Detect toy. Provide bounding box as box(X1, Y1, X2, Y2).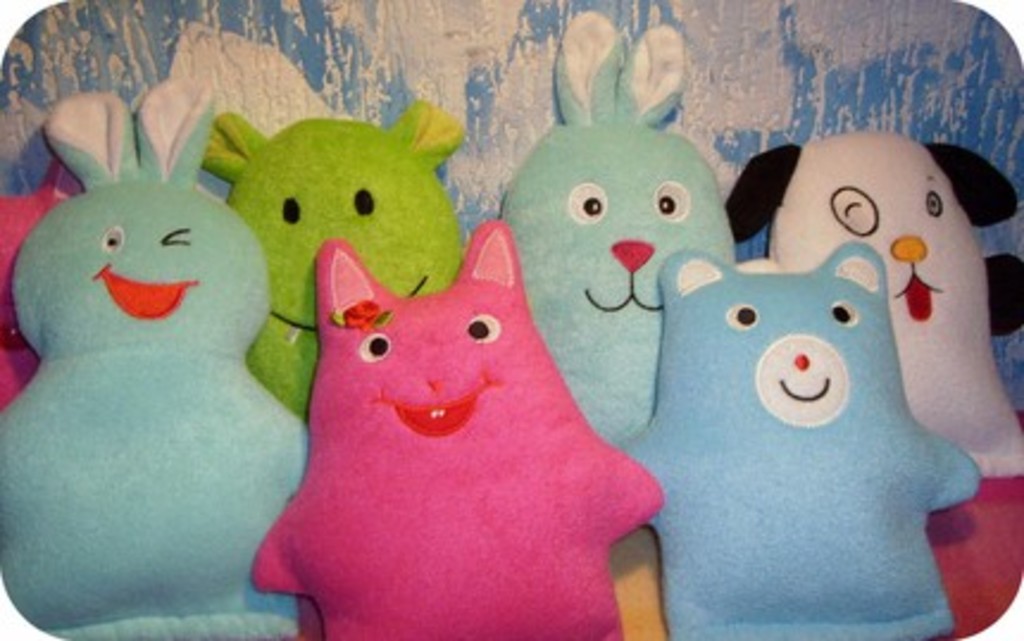
box(495, 7, 741, 453).
